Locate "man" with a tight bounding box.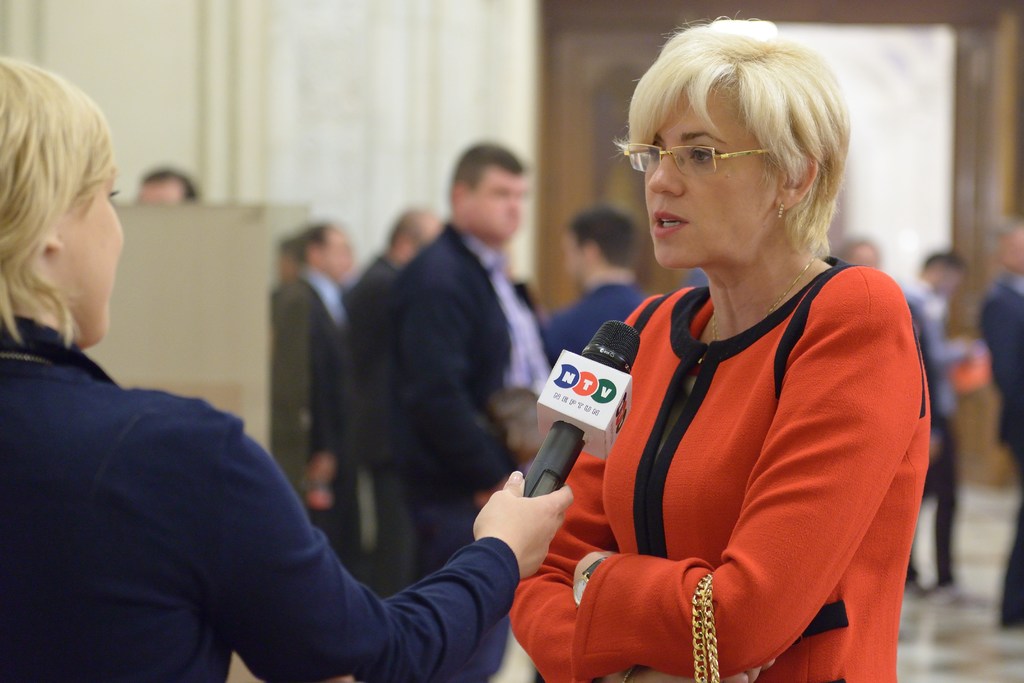
left=391, top=147, right=555, bottom=682.
